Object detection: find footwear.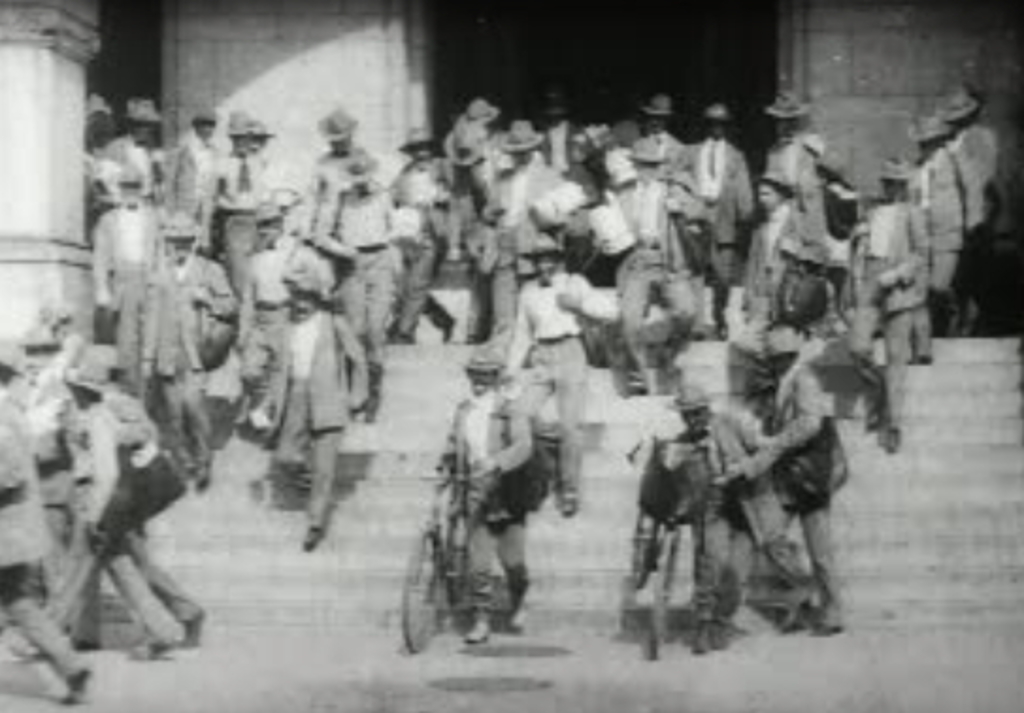
[left=775, top=607, right=805, bottom=630].
